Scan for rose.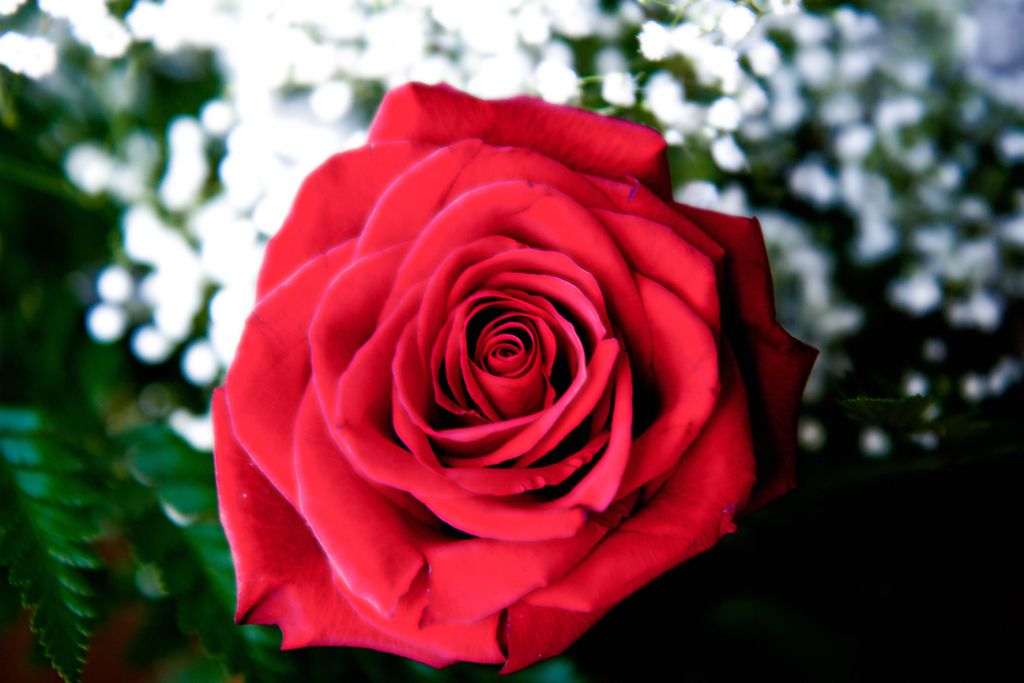
Scan result: left=215, top=76, right=824, bottom=677.
